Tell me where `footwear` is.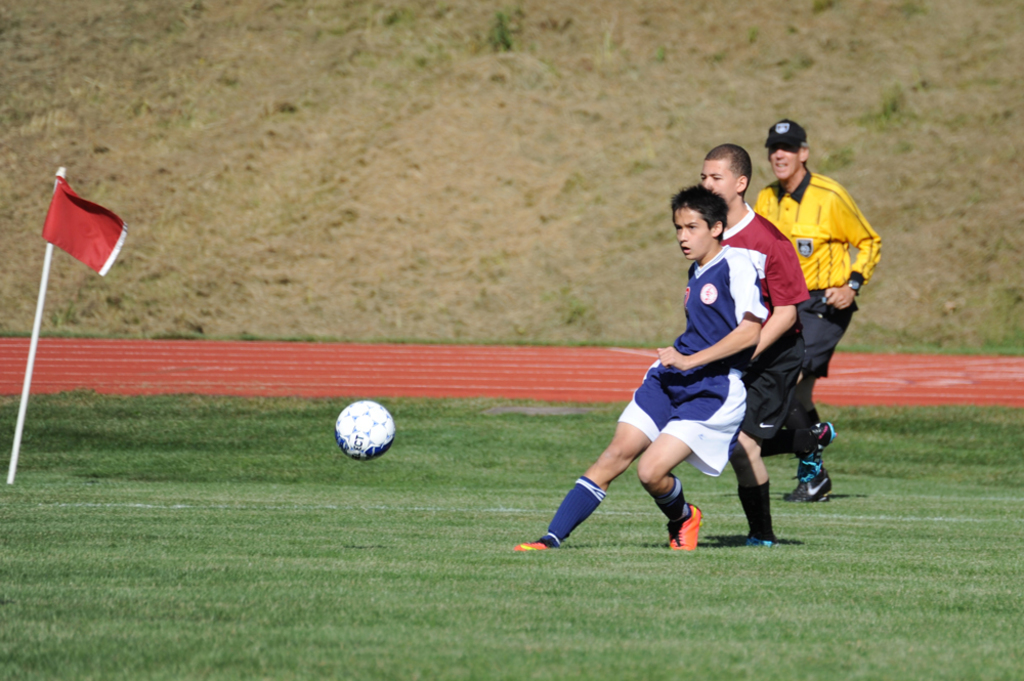
`footwear` is at bbox=(788, 459, 837, 501).
